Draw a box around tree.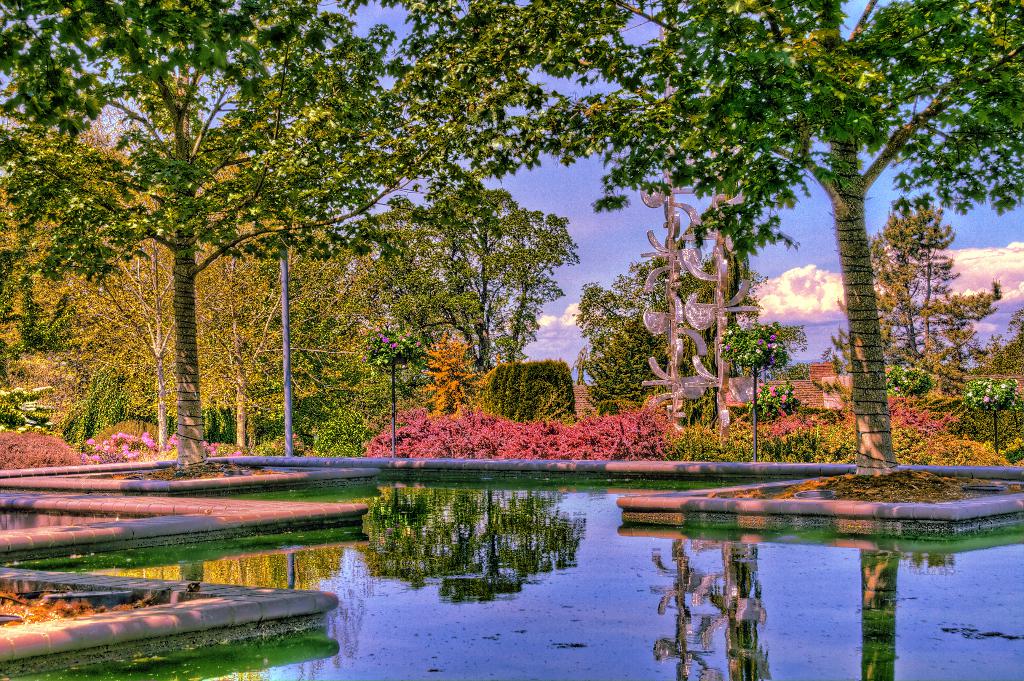
bbox=(870, 201, 1004, 371).
